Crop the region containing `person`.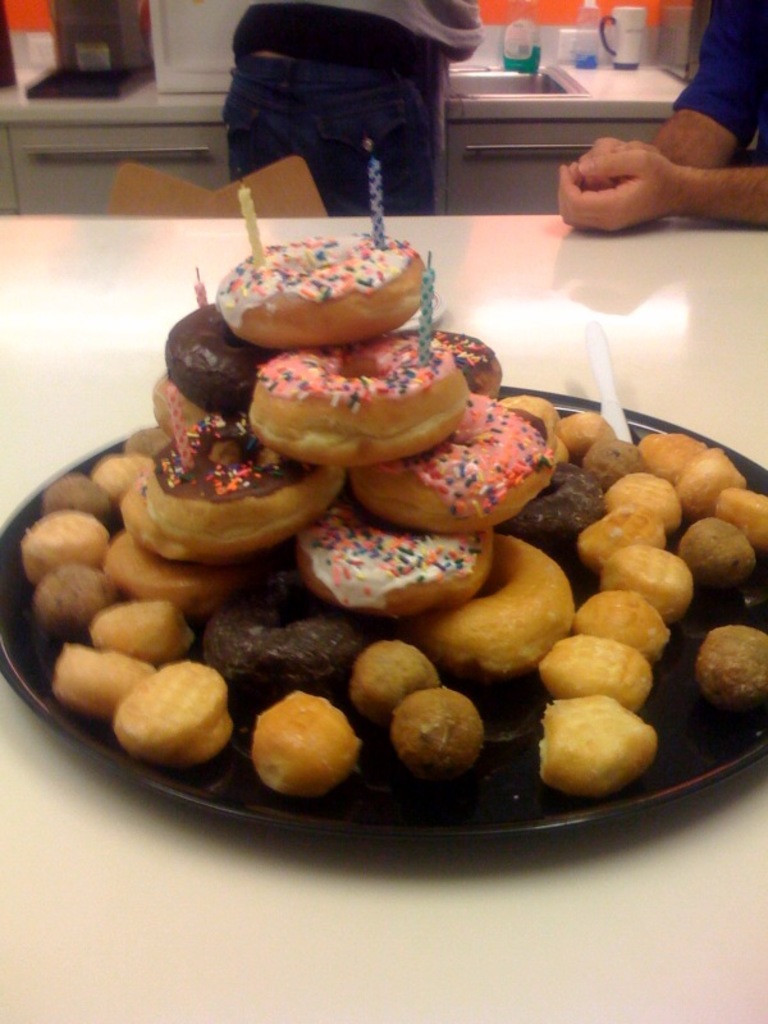
Crop region: BBox(550, 0, 767, 228).
